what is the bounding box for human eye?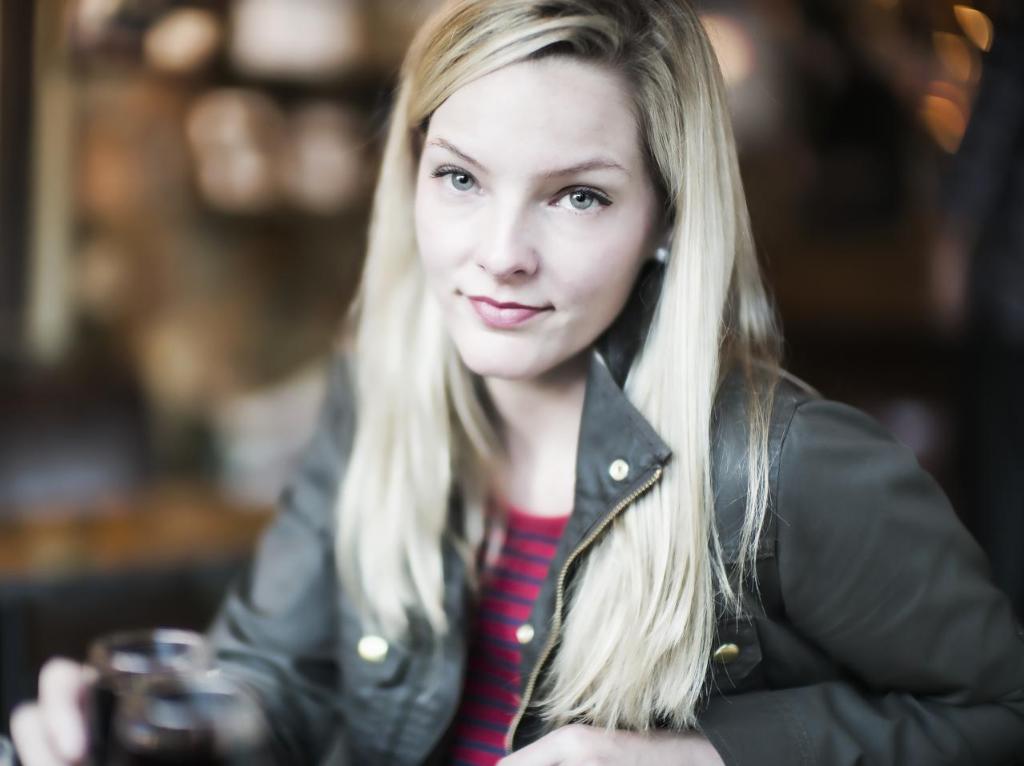
<box>547,181,610,216</box>.
